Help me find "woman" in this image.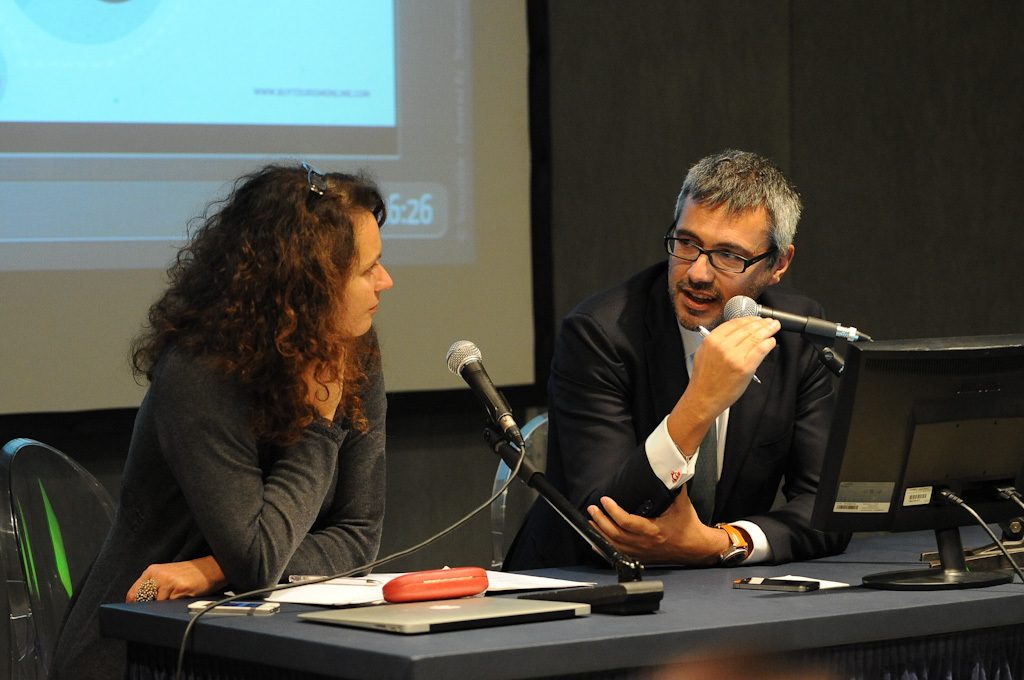
Found it: rect(86, 155, 434, 619).
